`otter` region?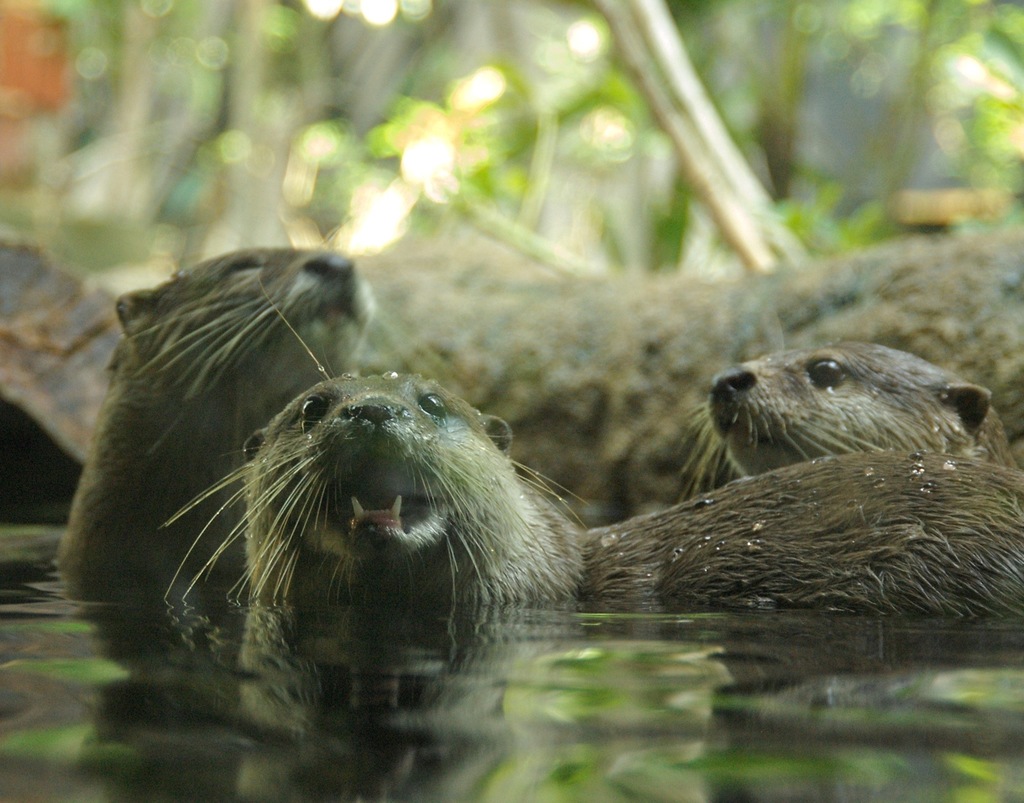
58 244 376 589
